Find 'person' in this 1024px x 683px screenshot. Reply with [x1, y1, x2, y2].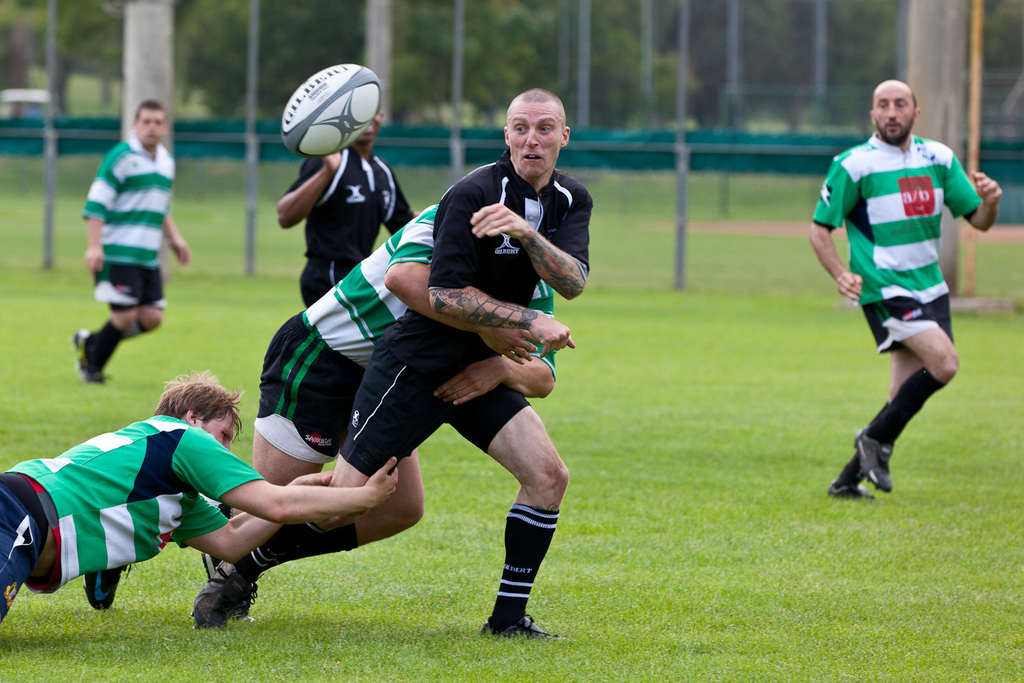
[806, 77, 1004, 505].
